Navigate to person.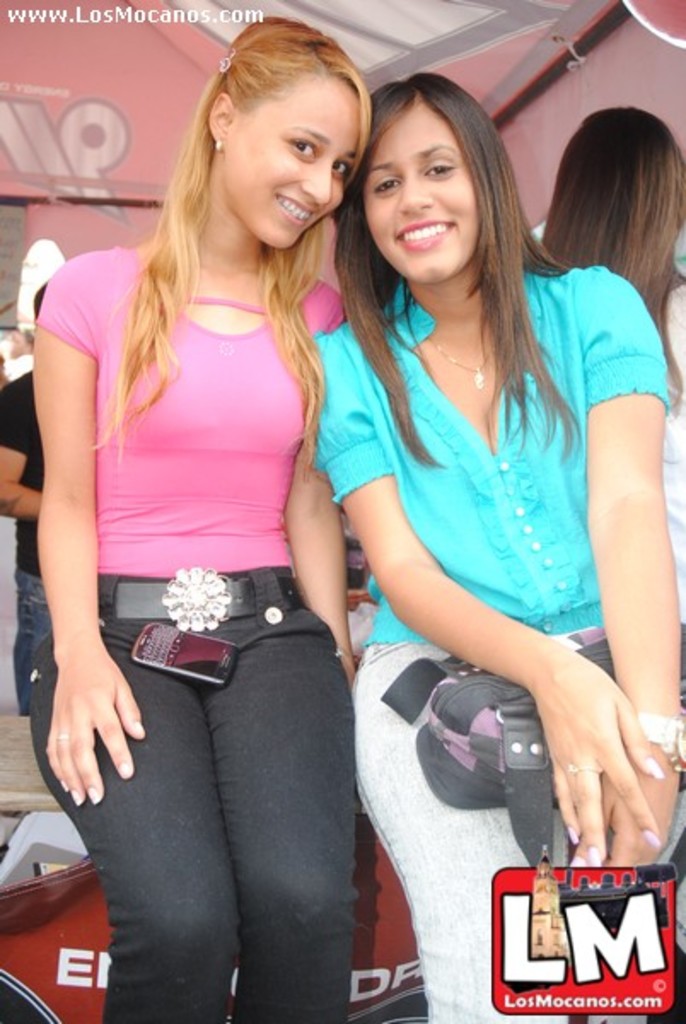
Navigation target: 536/102/684/616.
